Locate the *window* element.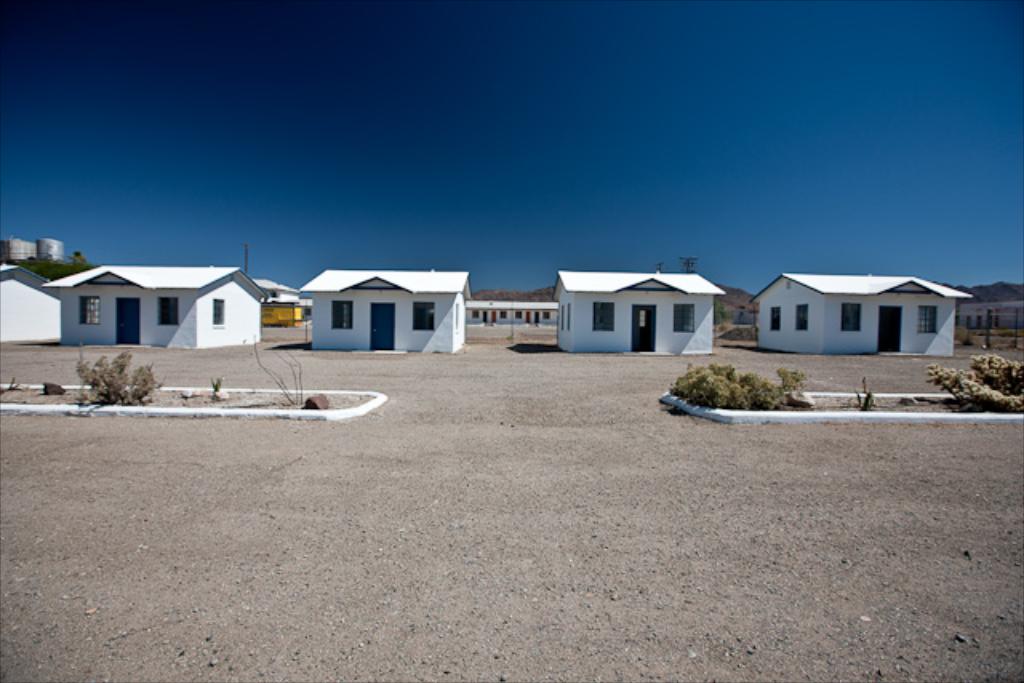
Element bbox: 158/296/181/323.
